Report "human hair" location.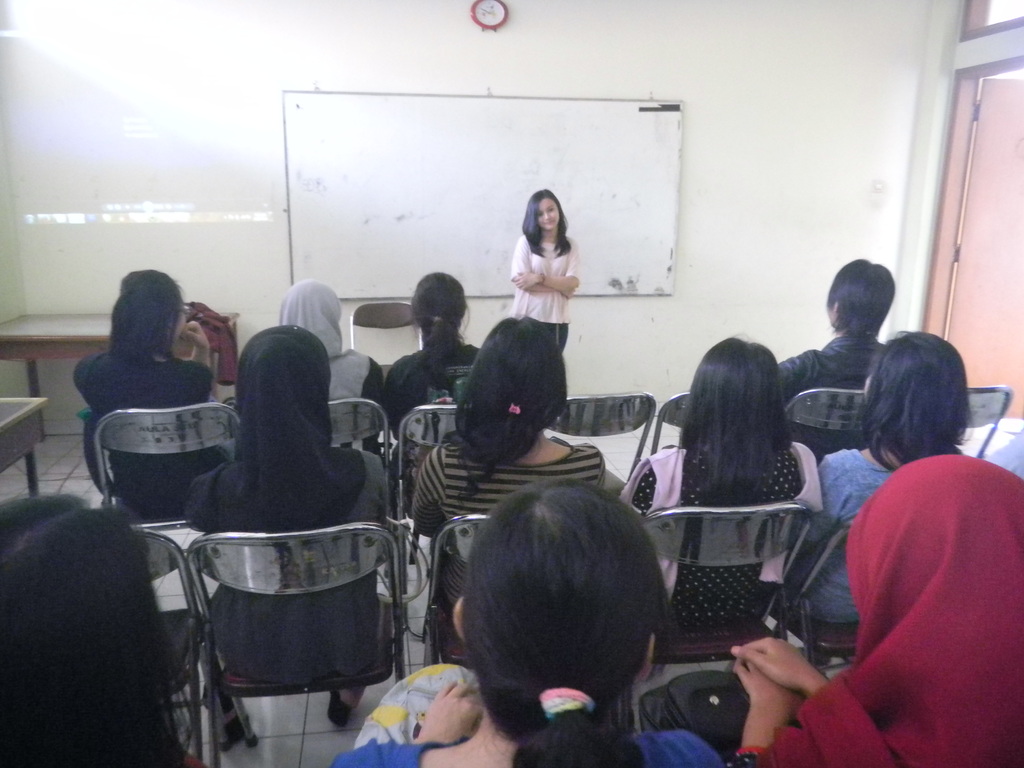
Report: <box>0,500,184,765</box>.
